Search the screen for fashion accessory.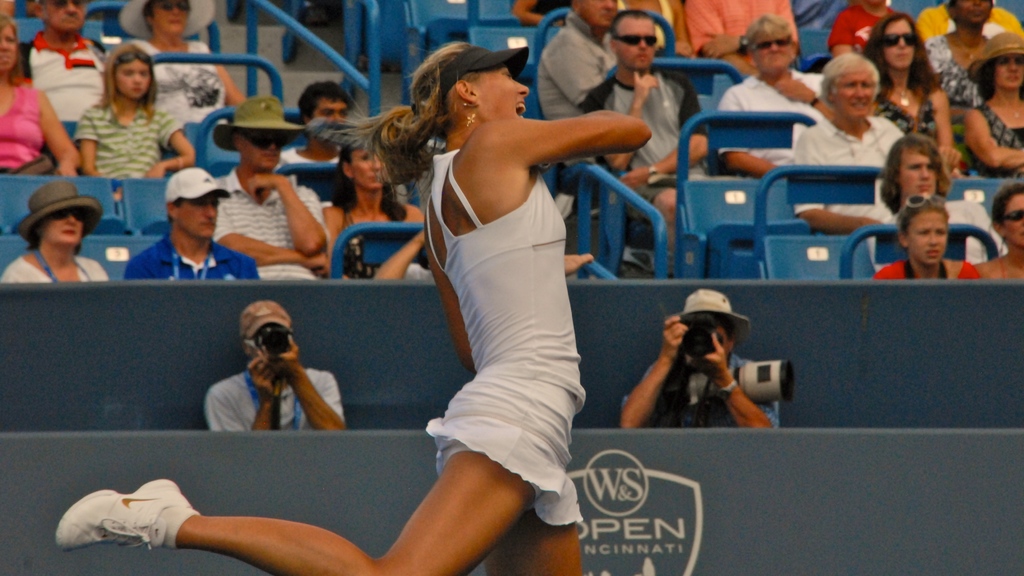
Found at <box>463,103,476,124</box>.
